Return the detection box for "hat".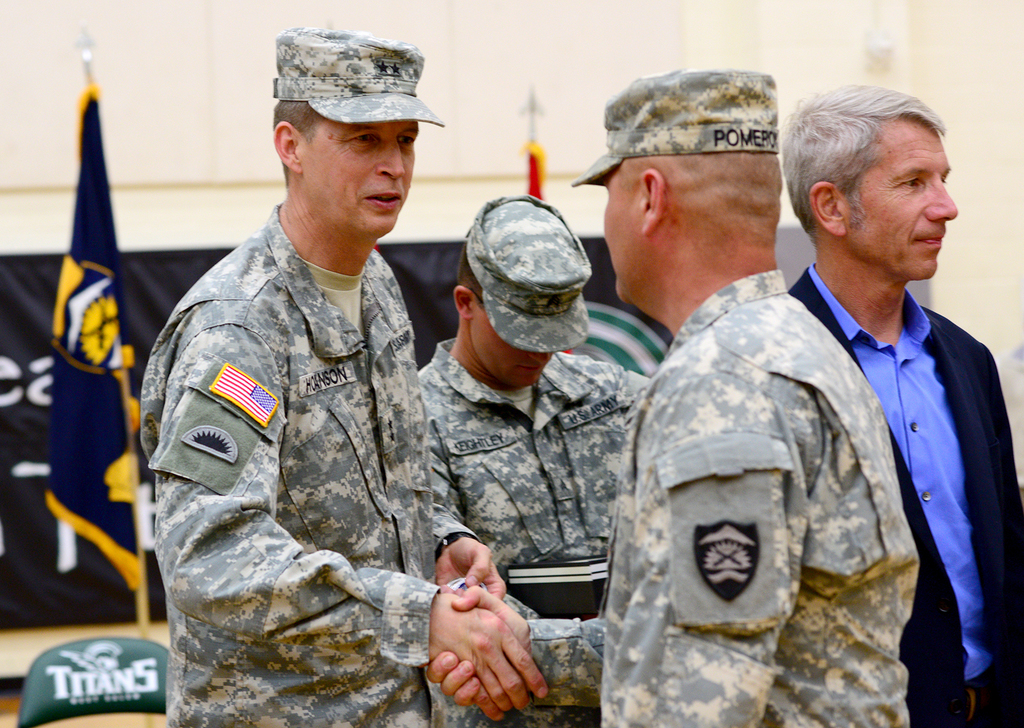
l=273, t=23, r=444, b=129.
